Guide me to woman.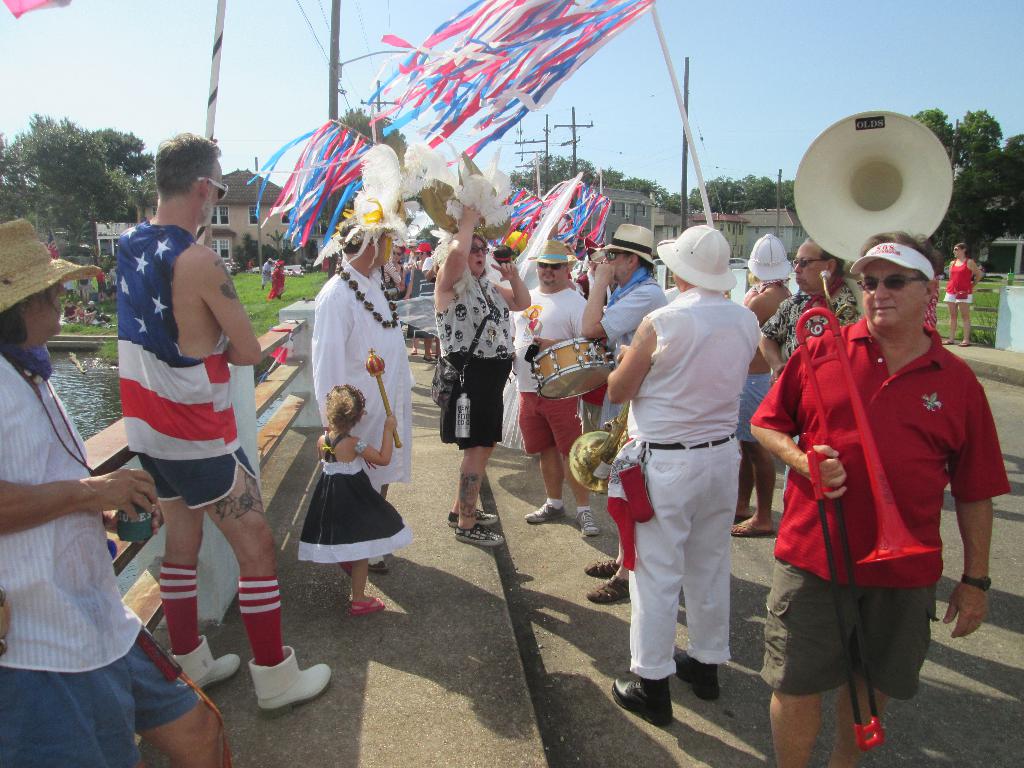
Guidance: bbox=[940, 242, 984, 348].
